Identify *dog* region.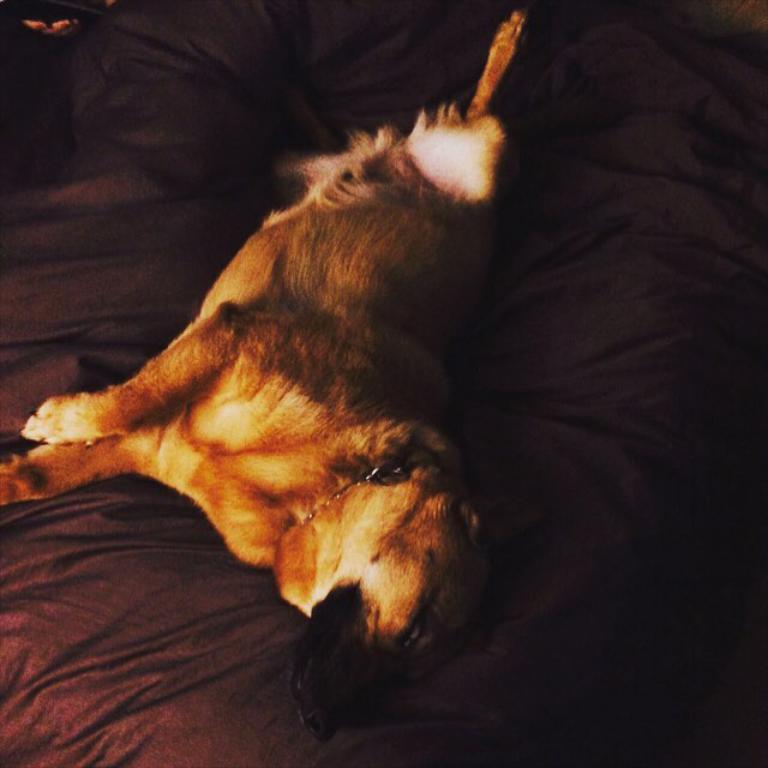
Region: bbox(0, 96, 511, 749).
